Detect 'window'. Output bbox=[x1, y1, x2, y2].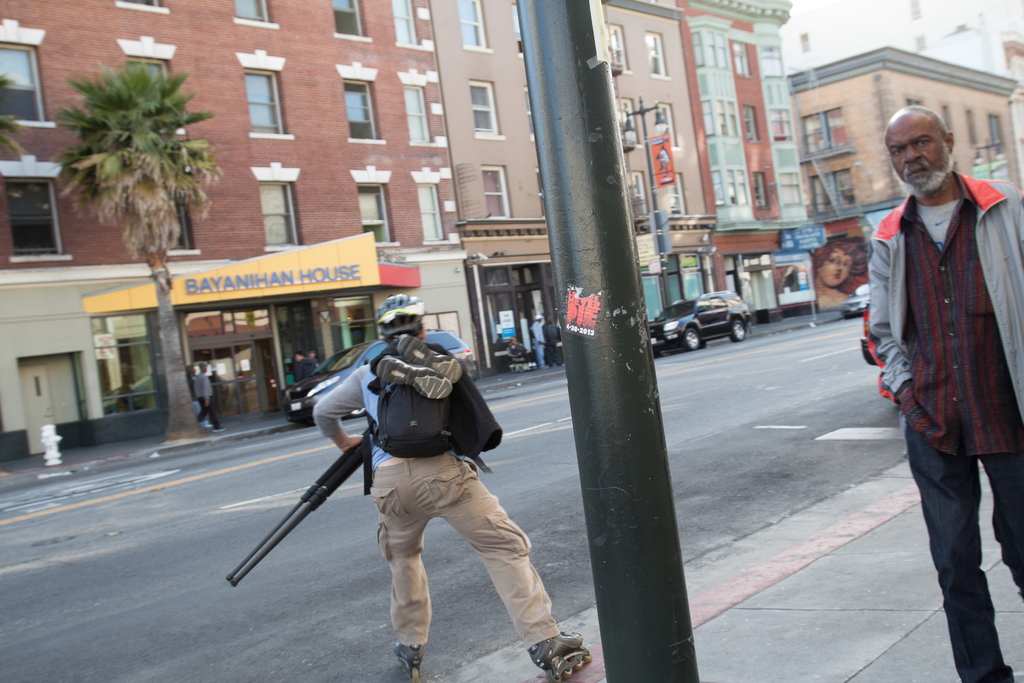
bbox=[418, 166, 444, 249].
